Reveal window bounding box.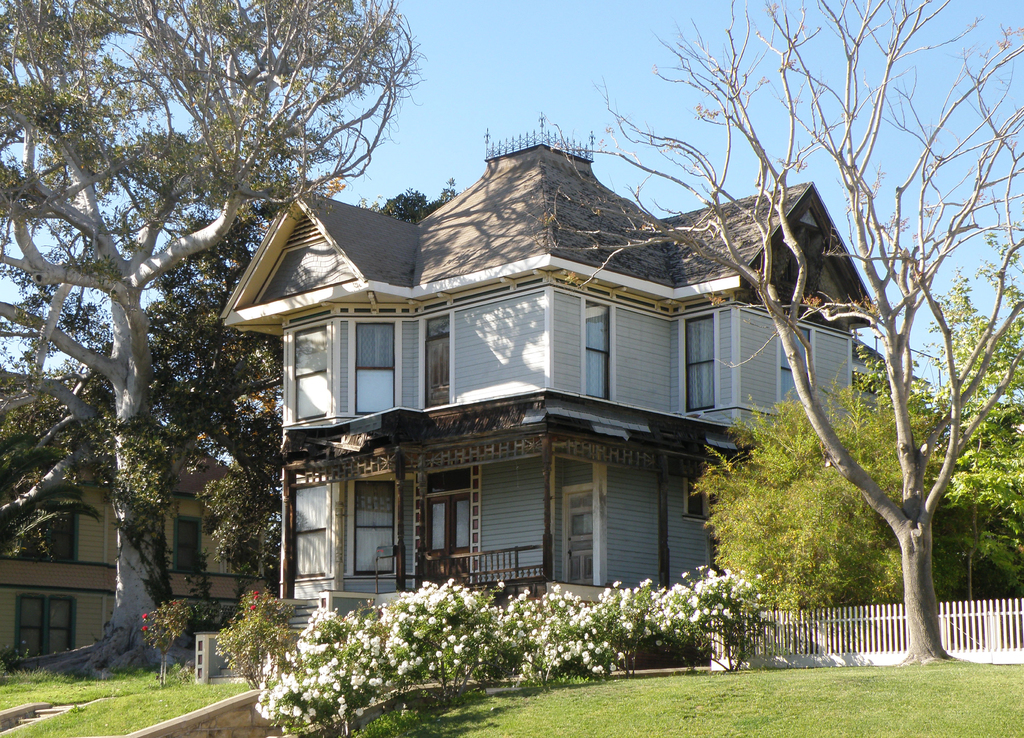
Revealed: detection(428, 311, 453, 413).
